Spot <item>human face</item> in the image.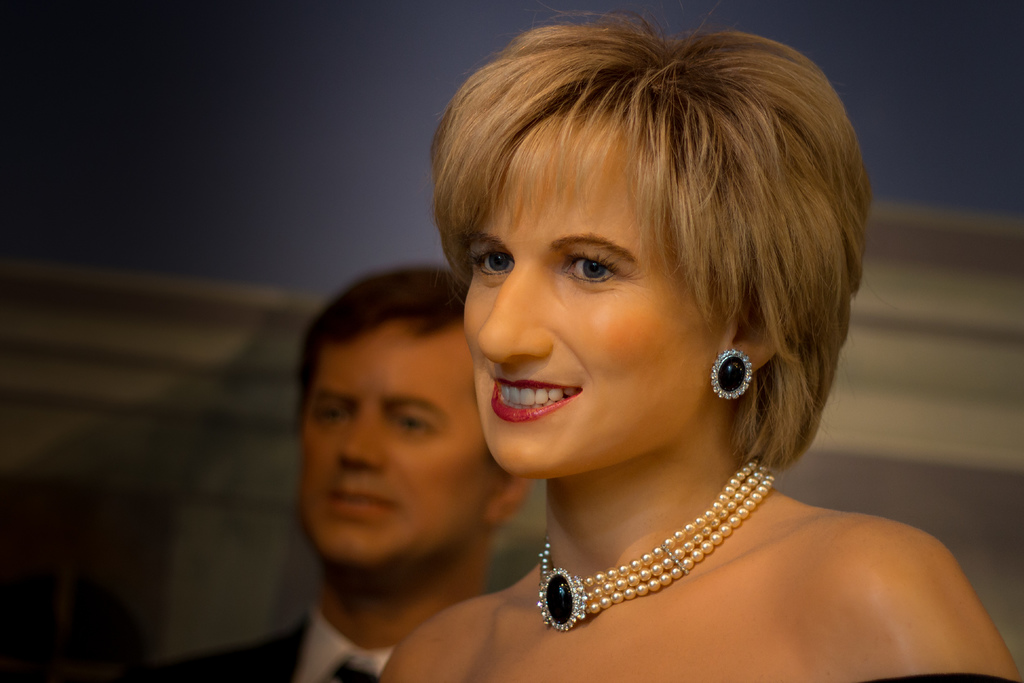
<item>human face</item> found at crop(304, 316, 495, 563).
